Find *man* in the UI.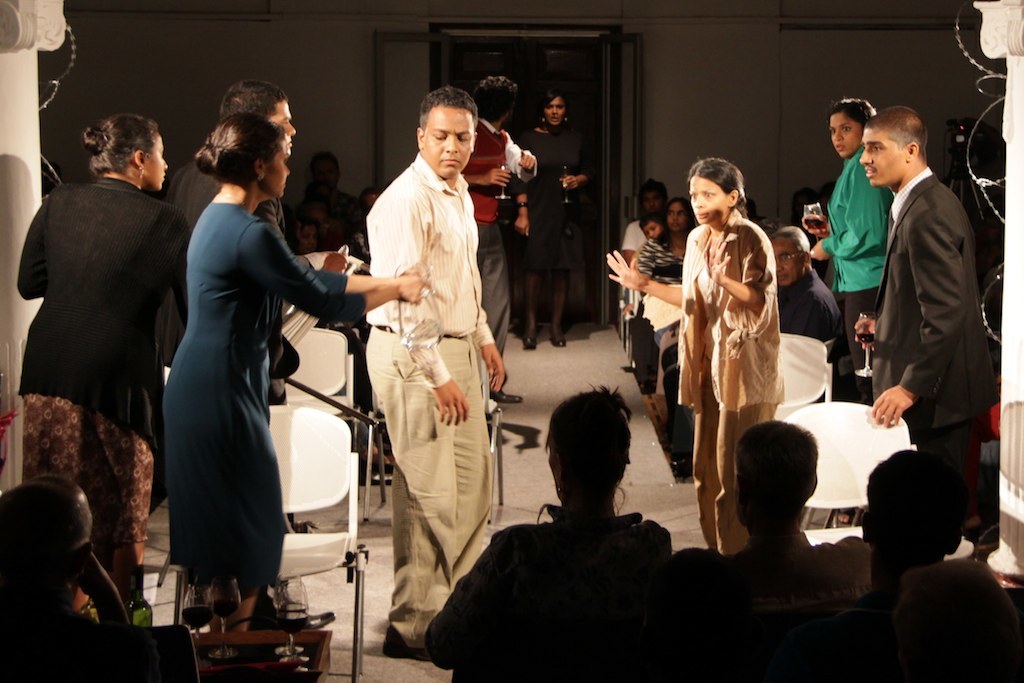
UI element at <bbox>820, 84, 988, 546</bbox>.
